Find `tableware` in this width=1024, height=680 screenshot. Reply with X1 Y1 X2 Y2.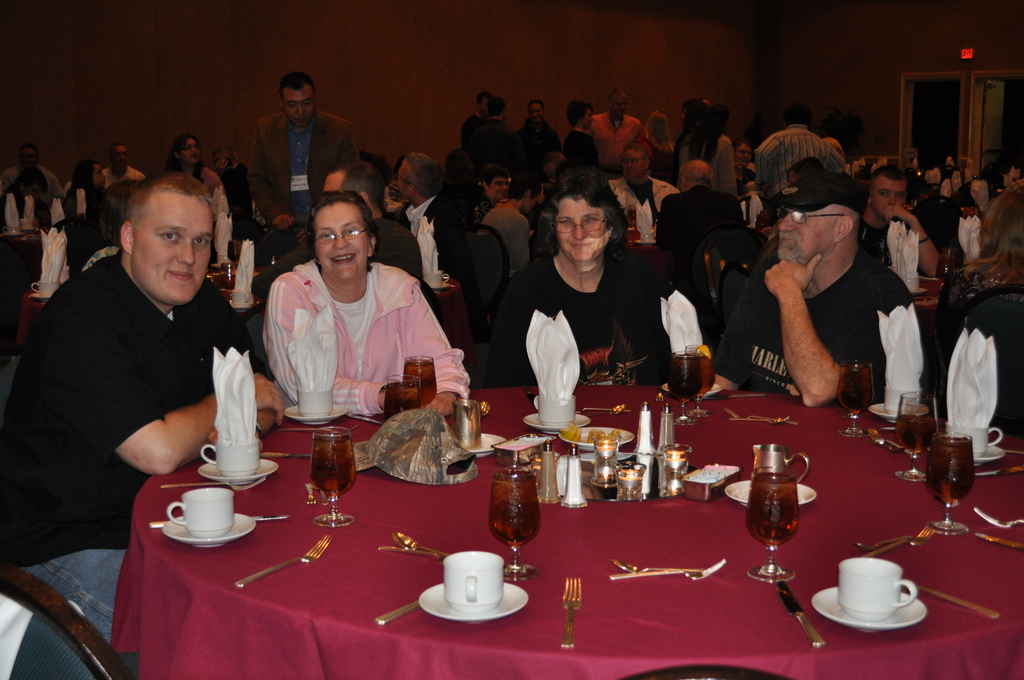
756 211 772 231.
